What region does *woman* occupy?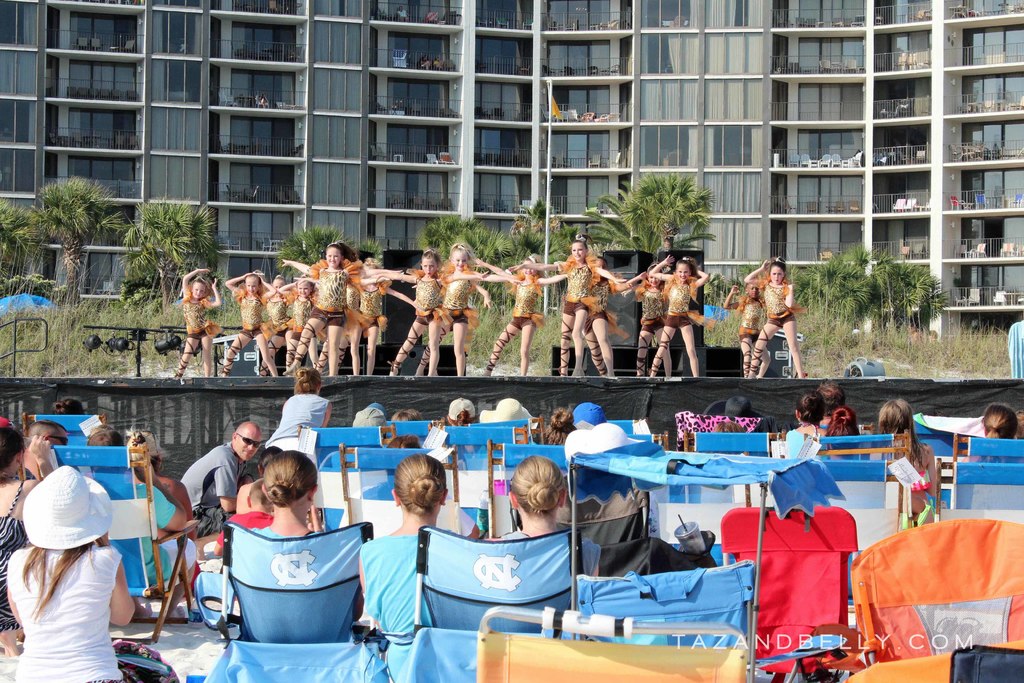
crop(353, 453, 470, 639).
